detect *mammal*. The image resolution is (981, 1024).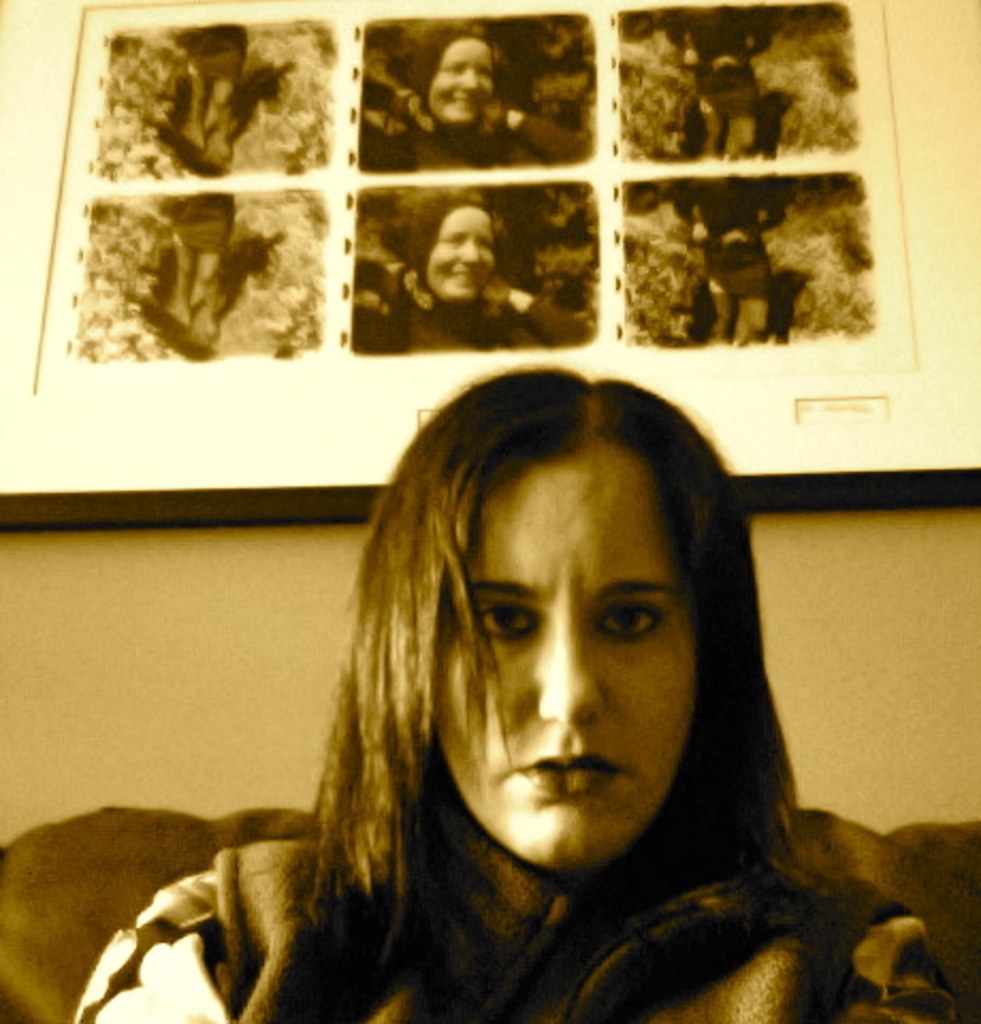
<region>663, 171, 787, 339</region>.
